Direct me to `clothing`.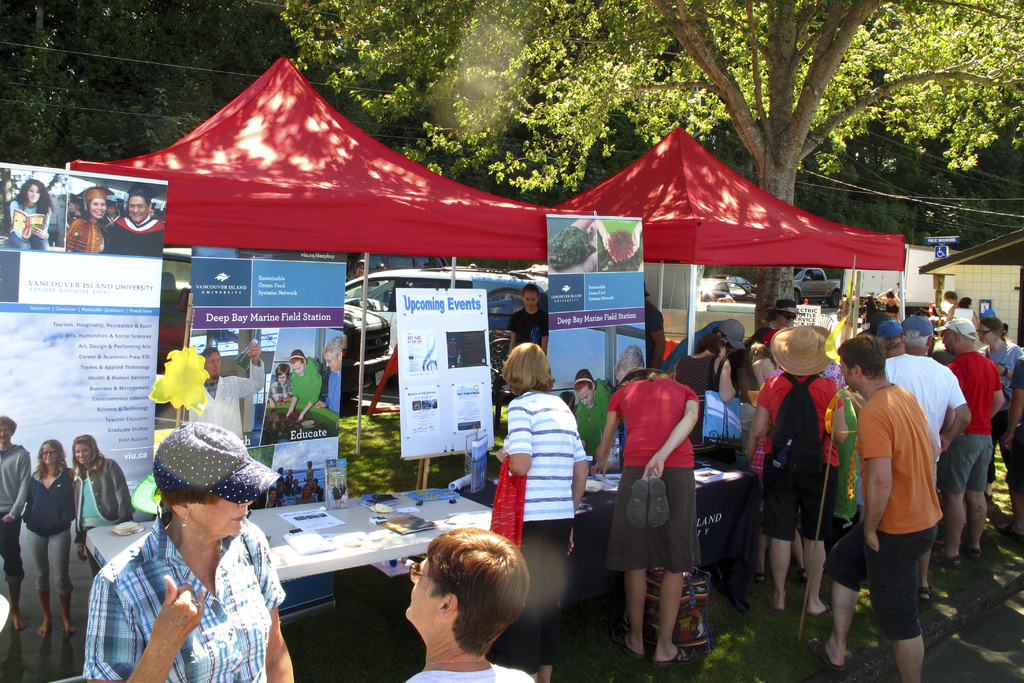
Direction: rect(330, 485, 342, 499).
